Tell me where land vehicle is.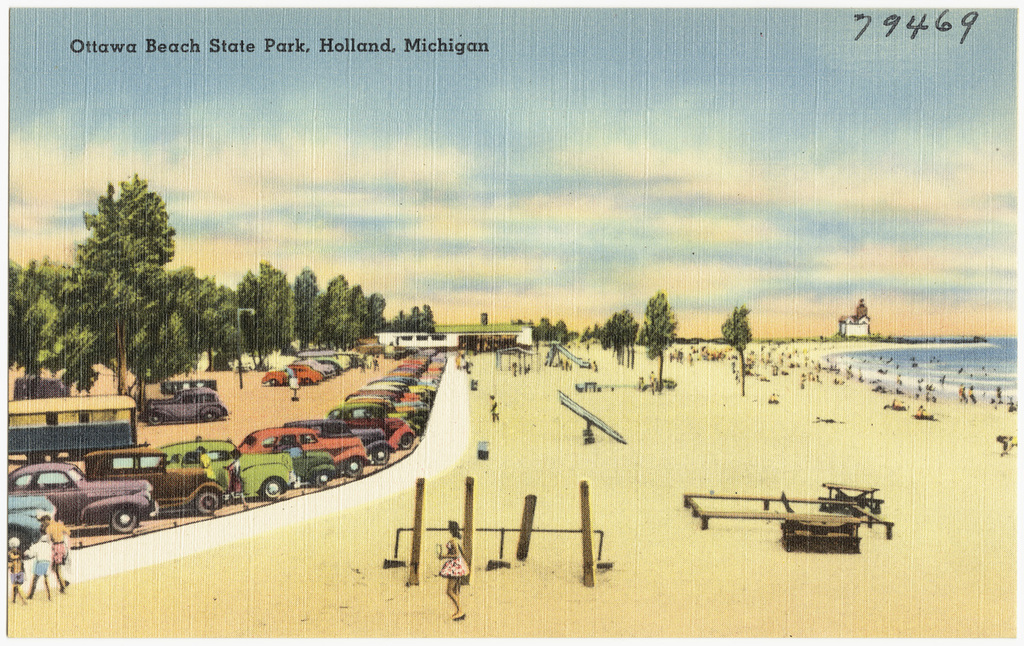
land vehicle is at pyautogui.locateOnScreen(10, 465, 157, 531).
